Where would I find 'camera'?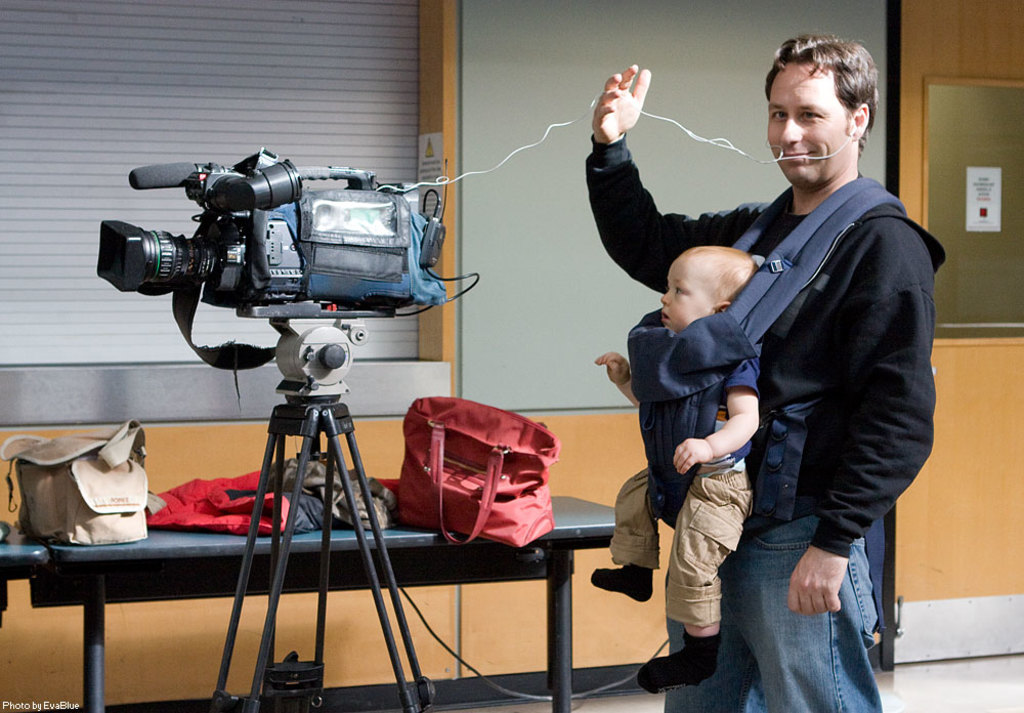
At pyautogui.locateOnScreen(93, 150, 451, 324).
